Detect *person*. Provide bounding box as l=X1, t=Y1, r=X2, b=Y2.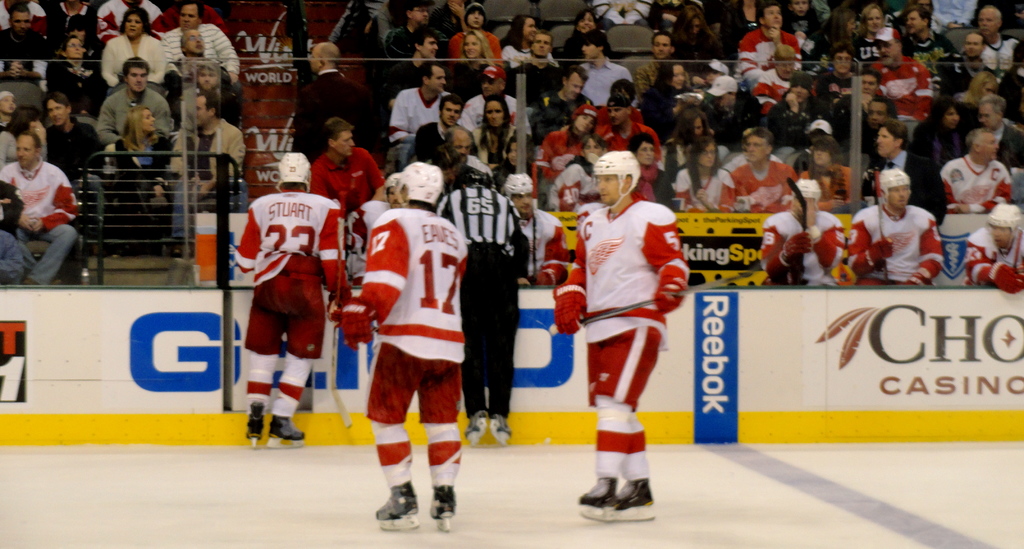
l=874, t=120, r=948, b=227.
